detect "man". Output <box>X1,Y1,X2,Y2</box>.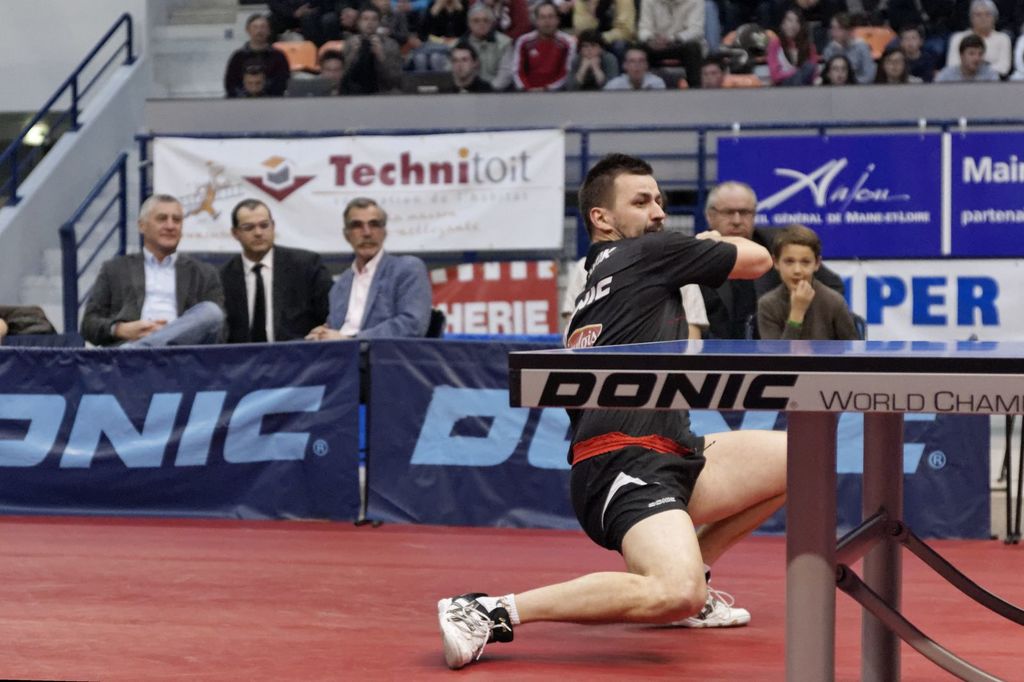
<box>699,178,771,344</box>.
